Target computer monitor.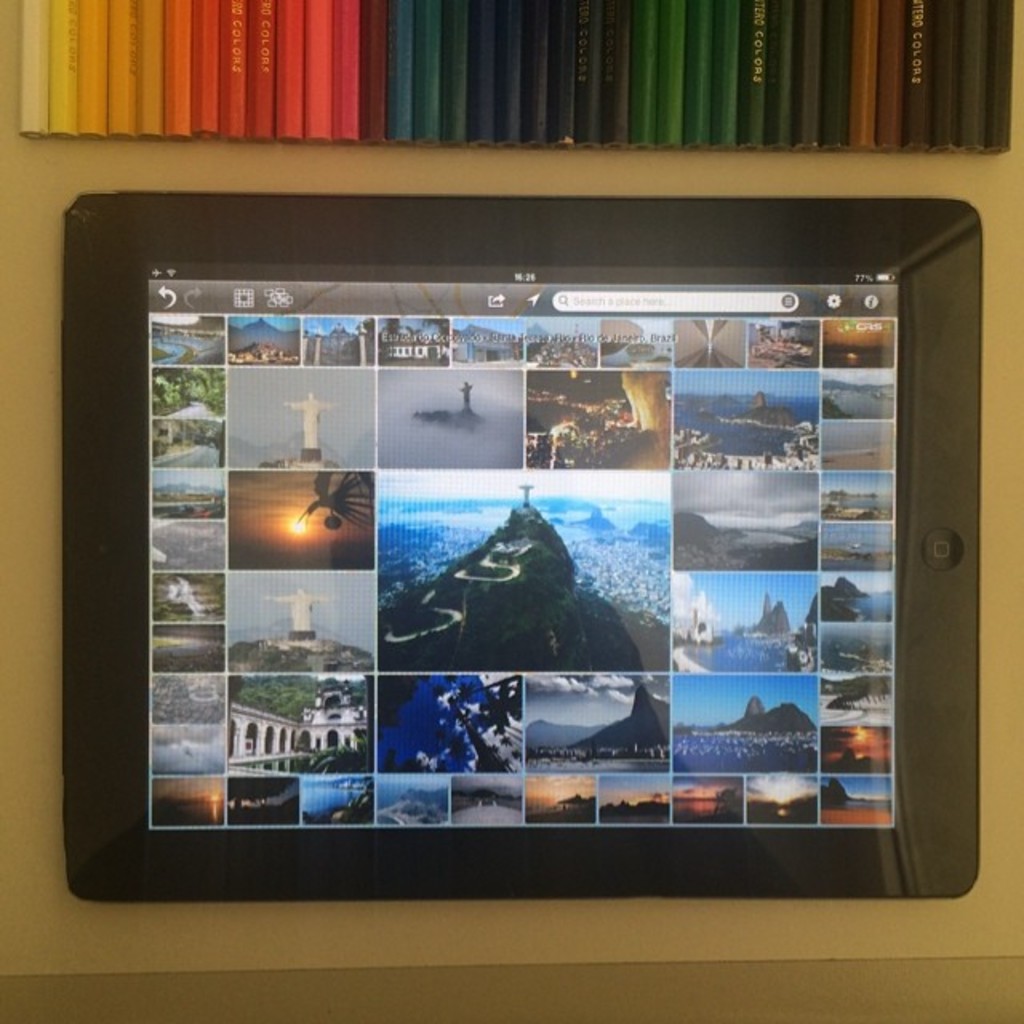
Target region: bbox=[46, 197, 1022, 926].
